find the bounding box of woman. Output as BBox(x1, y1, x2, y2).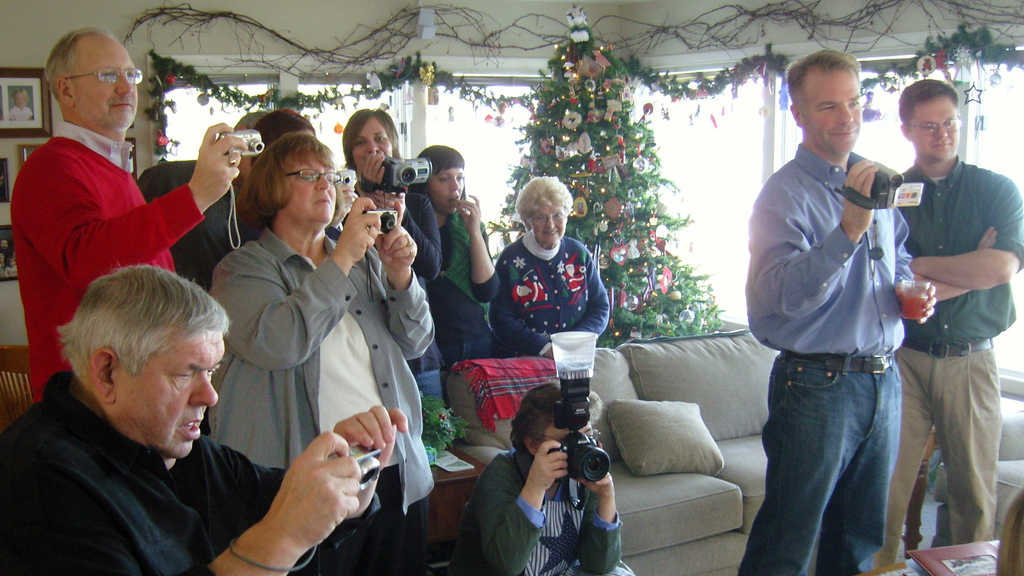
BBox(342, 108, 445, 407).
